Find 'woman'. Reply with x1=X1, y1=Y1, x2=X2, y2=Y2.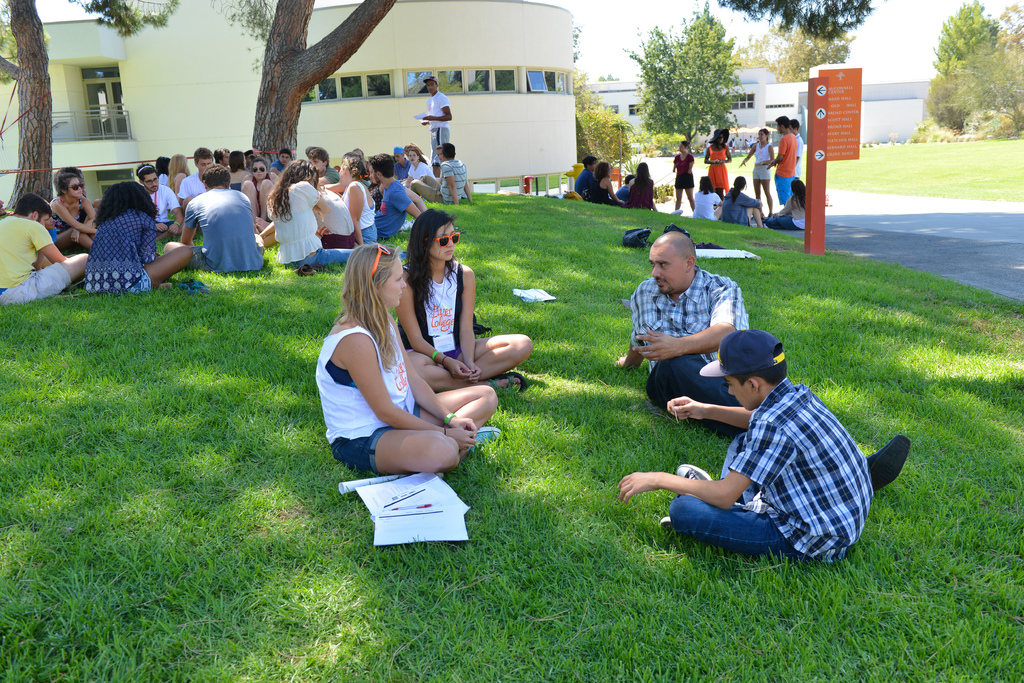
x1=91, y1=181, x2=193, y2=294.
